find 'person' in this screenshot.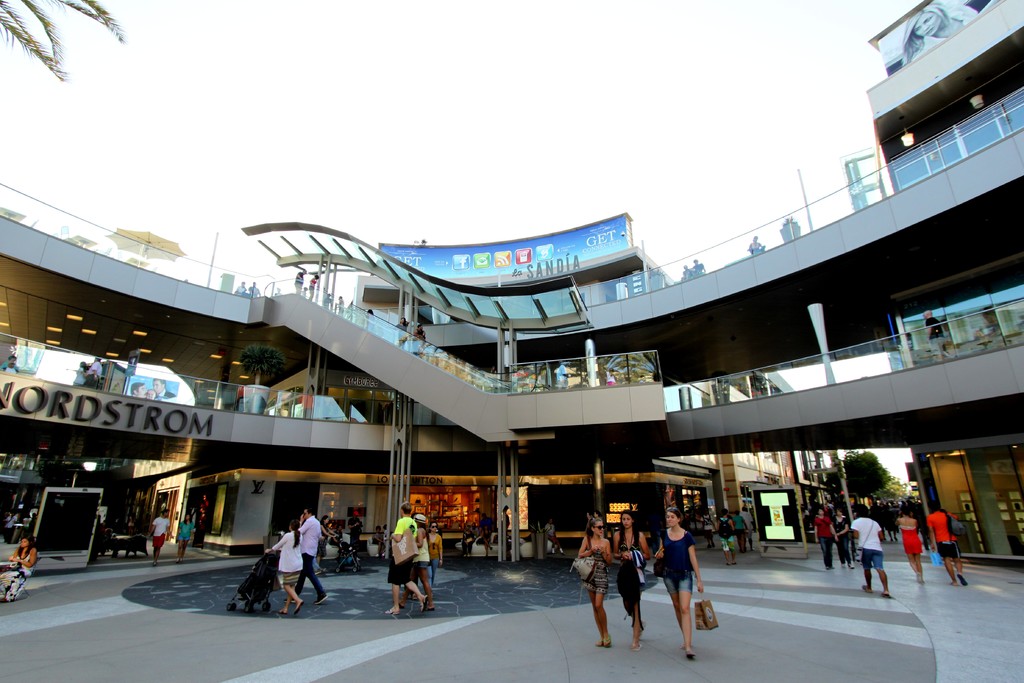
The bounding box for 'person' is detection(832, 513, 848, 564).
